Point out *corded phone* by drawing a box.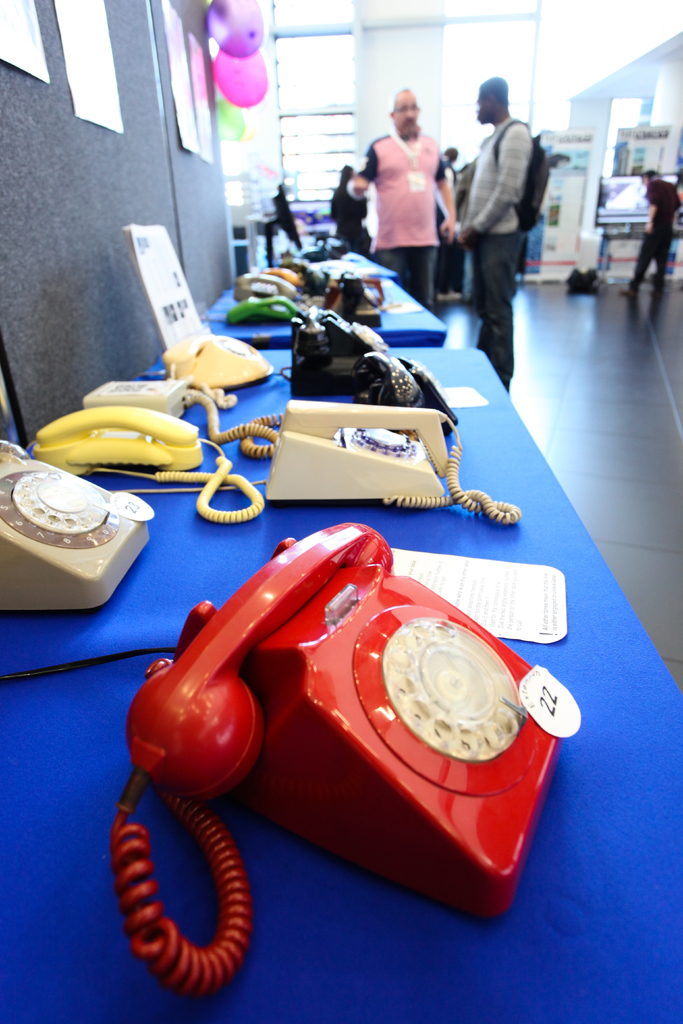
<bbox>164, 331, 272, 408</bbox>.
